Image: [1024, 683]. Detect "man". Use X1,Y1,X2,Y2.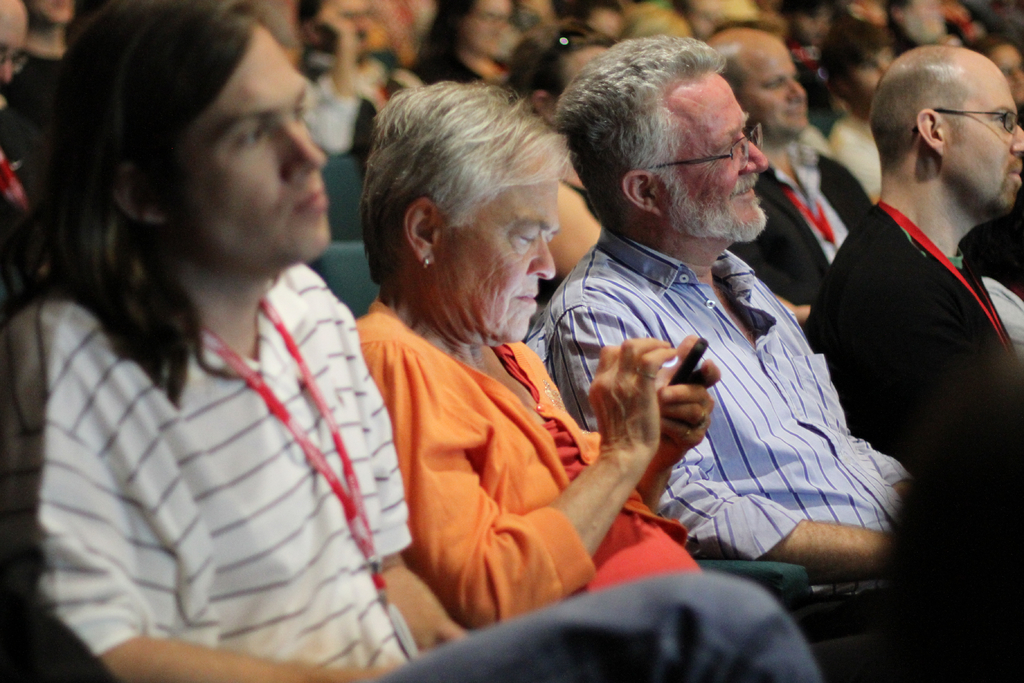
0,0,819,682.
